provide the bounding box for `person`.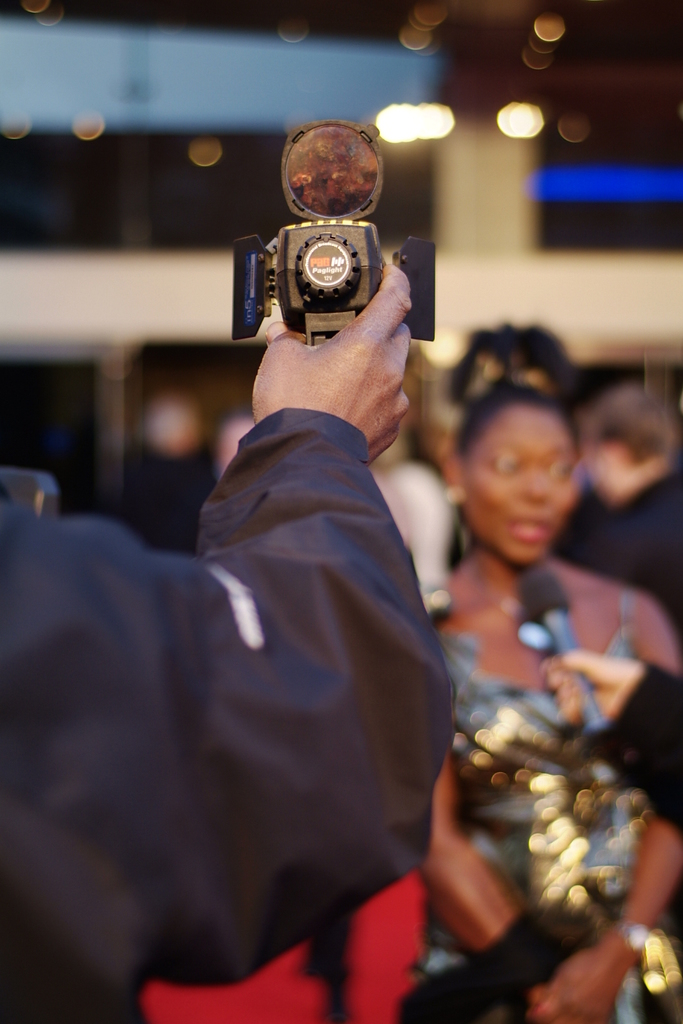
Rect(569, 385, 682, 643).
